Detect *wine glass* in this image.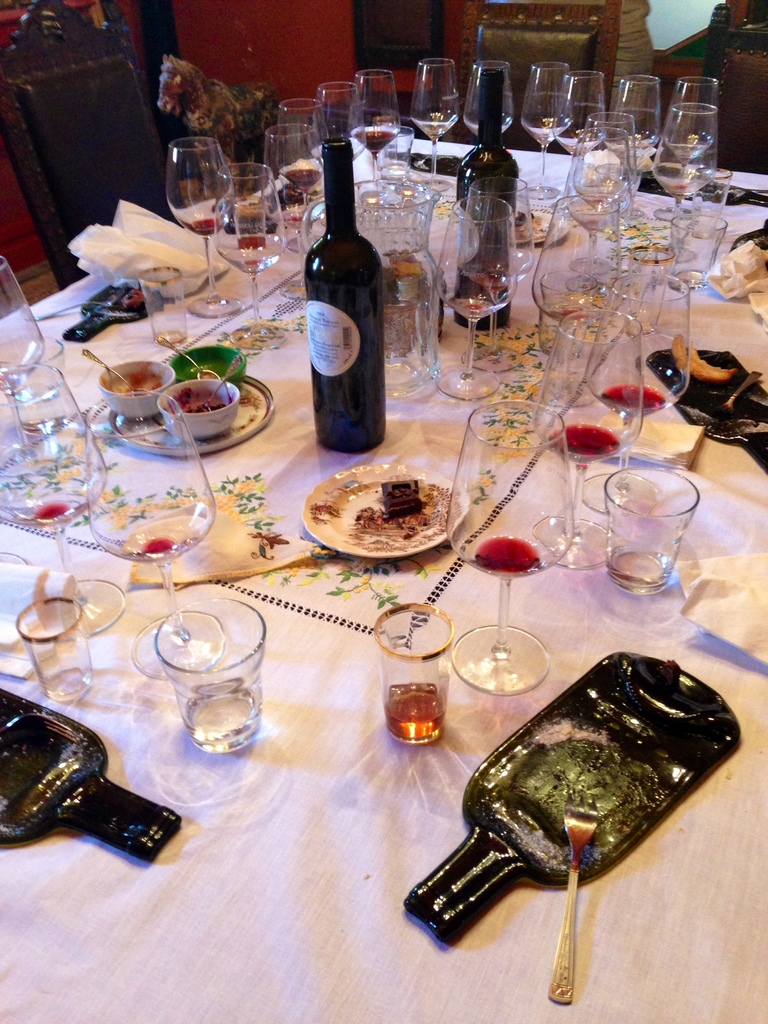
Detection: bbox(537, 316, 644, 572).
